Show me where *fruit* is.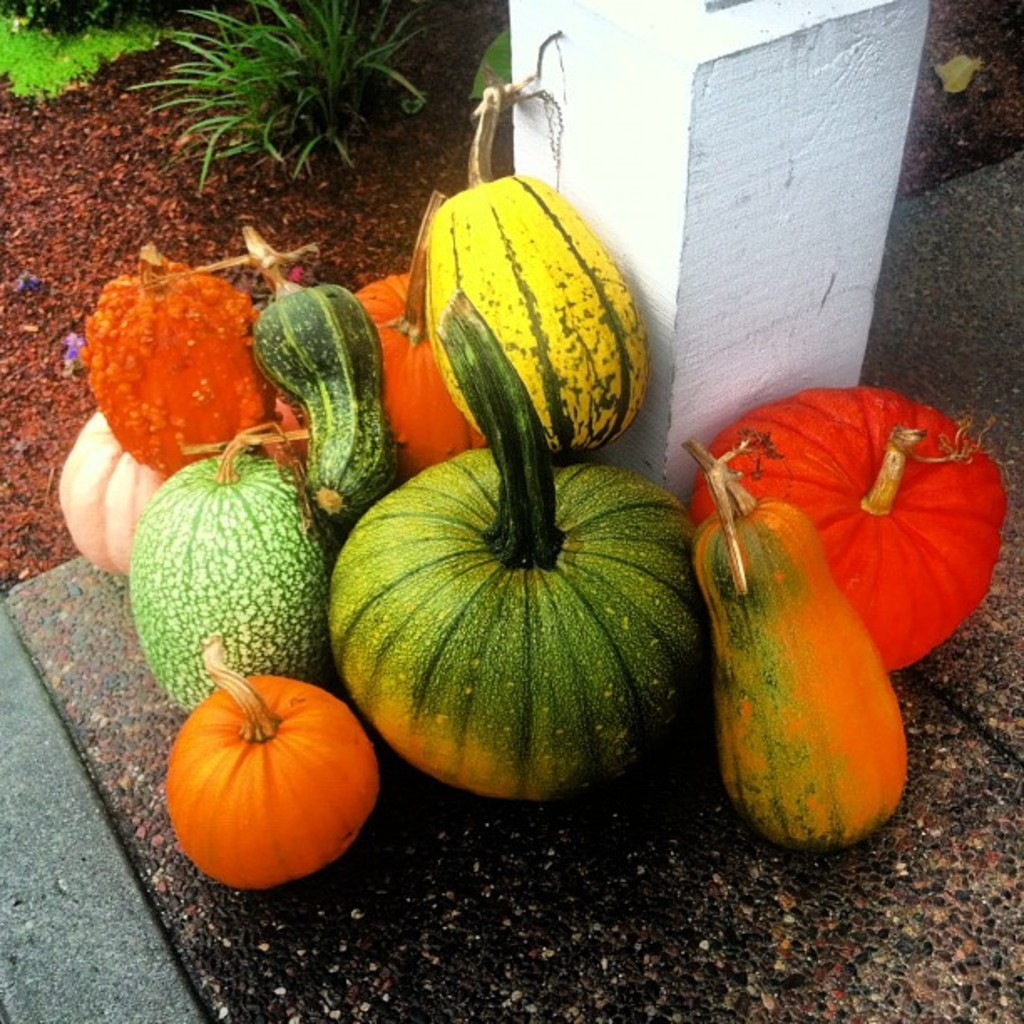
*fruit* is at 115 415 326 709.
